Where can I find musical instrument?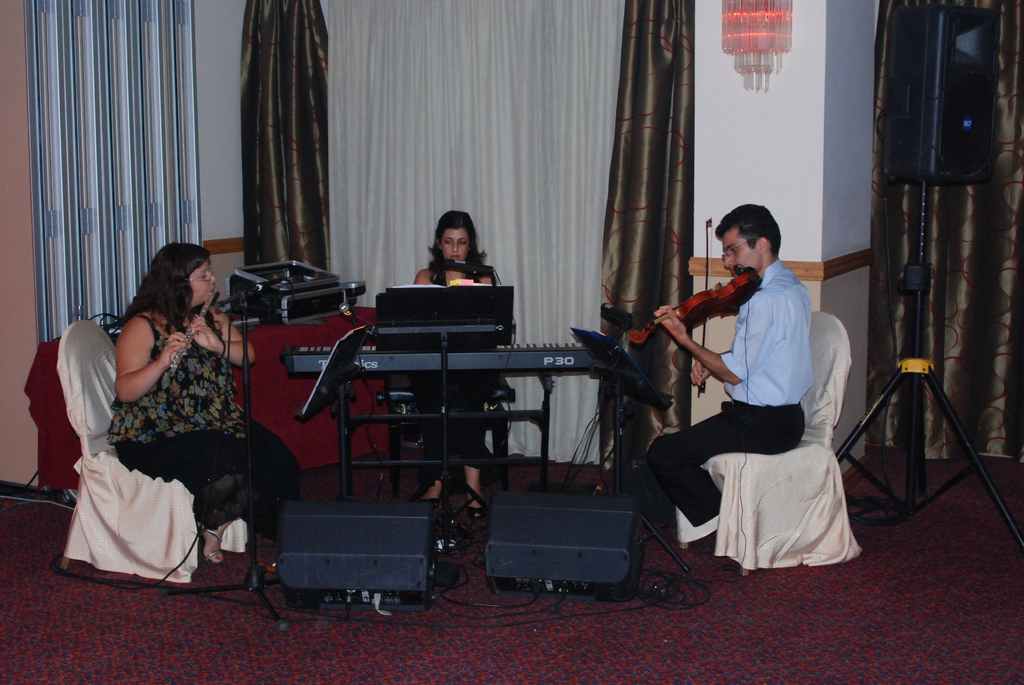
You can find it at 282 336 619 510.
